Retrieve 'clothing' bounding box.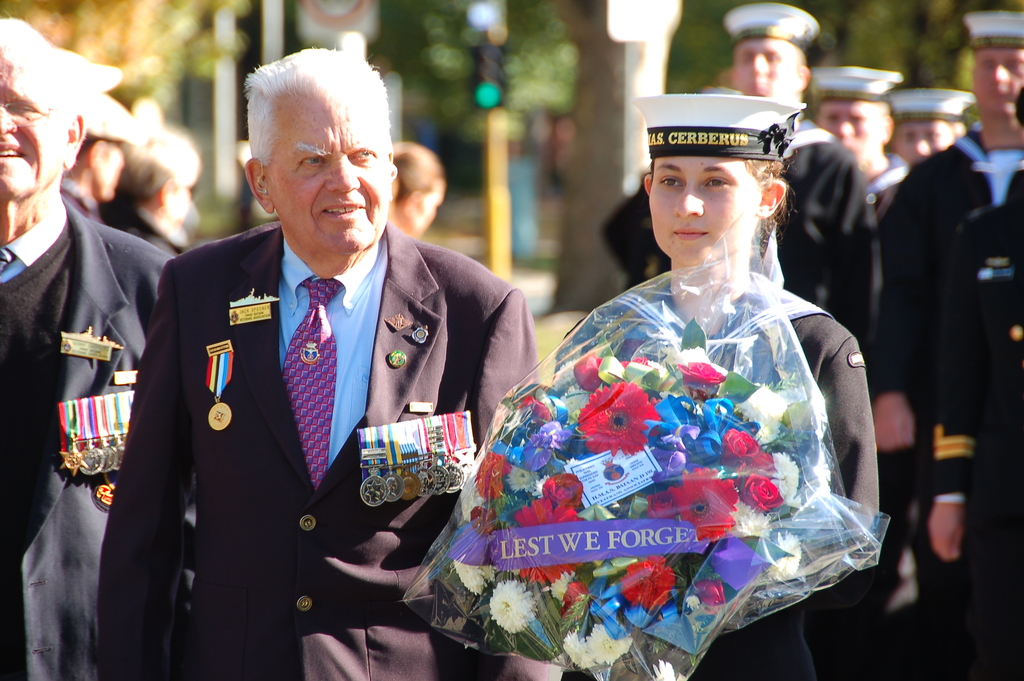
Bounding box: (872, 121, 1023, 632).
